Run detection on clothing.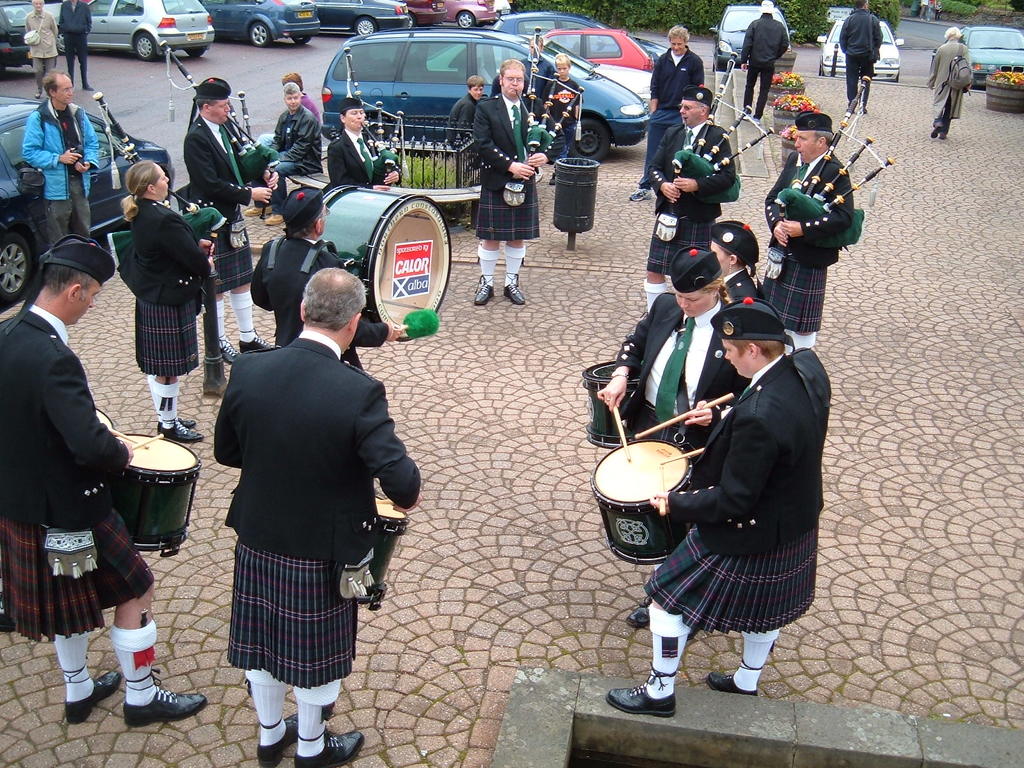
Result: select_region(186, 111, 256, 302).
